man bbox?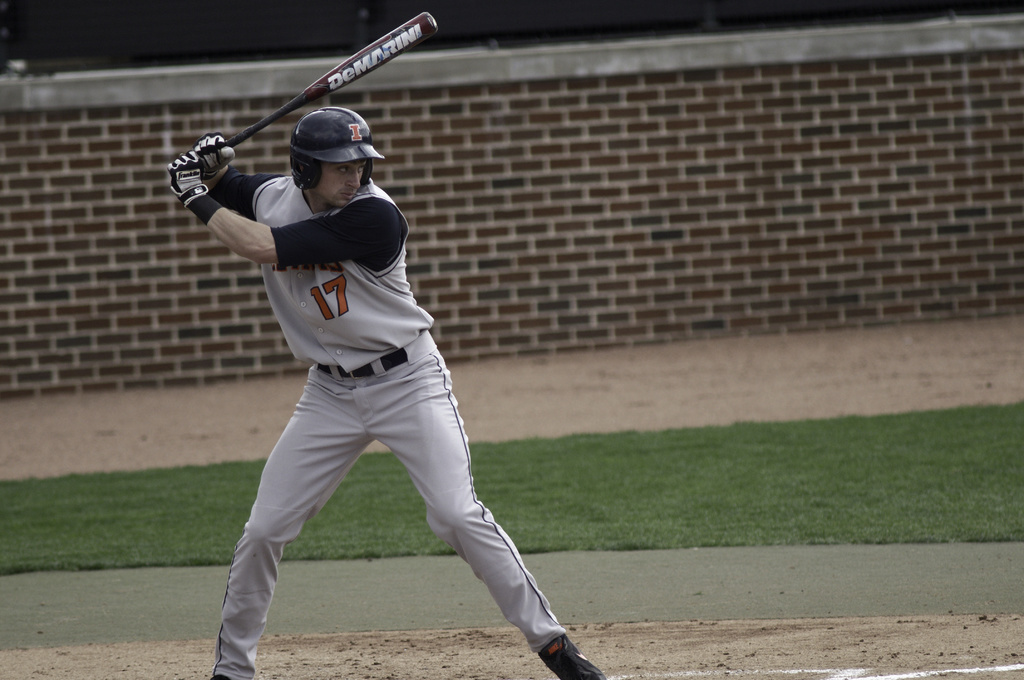
x1=155, y1=91, x2=567, y2=670
